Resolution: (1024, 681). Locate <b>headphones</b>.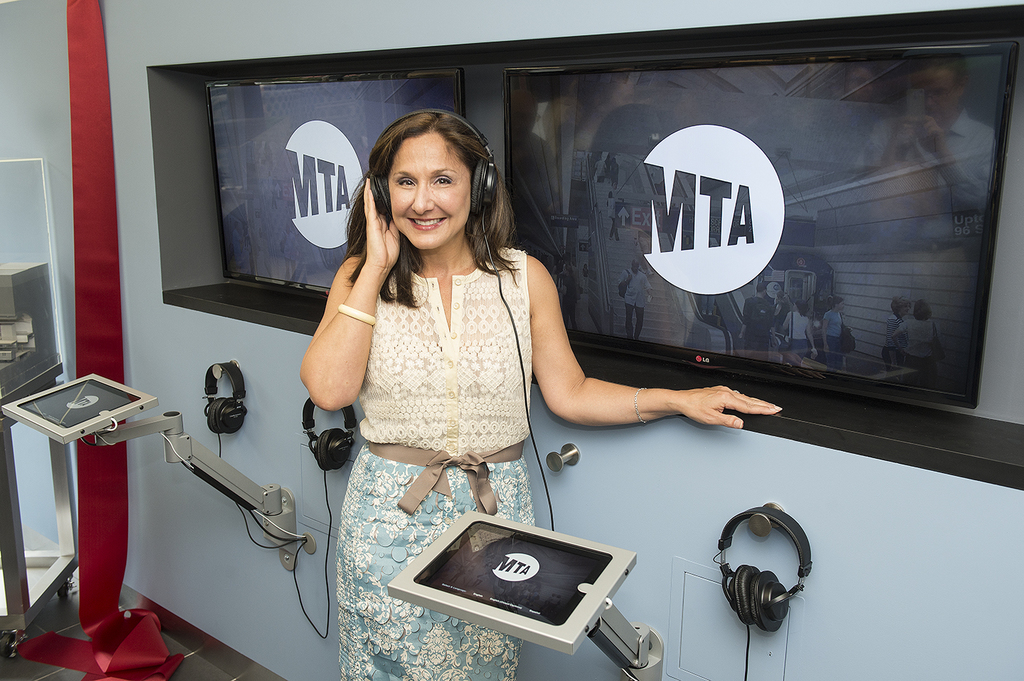
rect(710, 508, 821, 636).
